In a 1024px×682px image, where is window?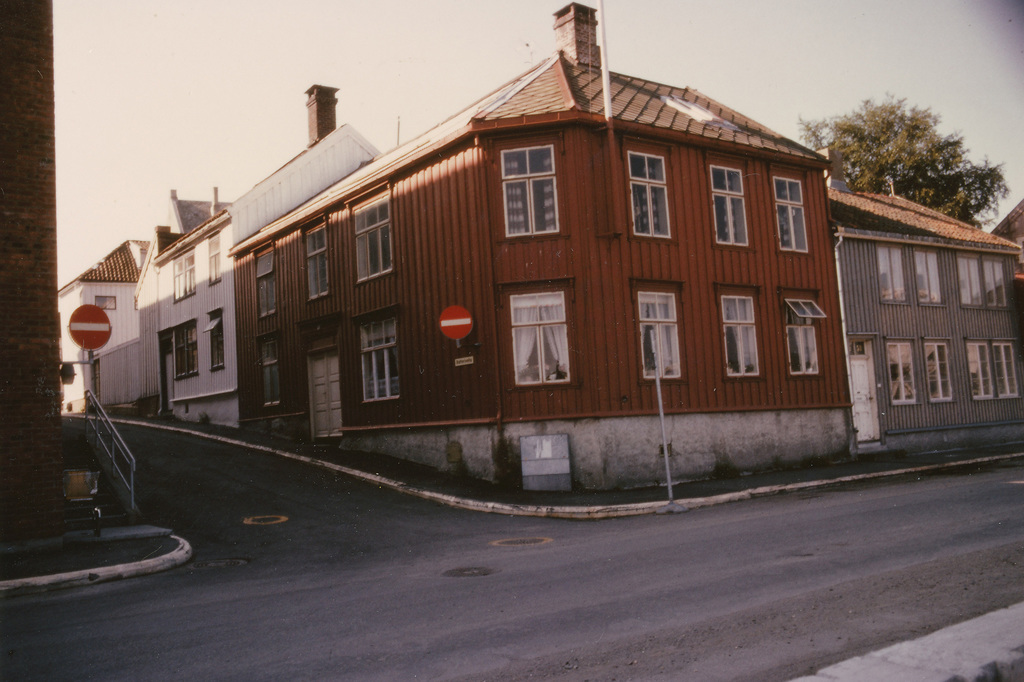
[344,184,398,283].
